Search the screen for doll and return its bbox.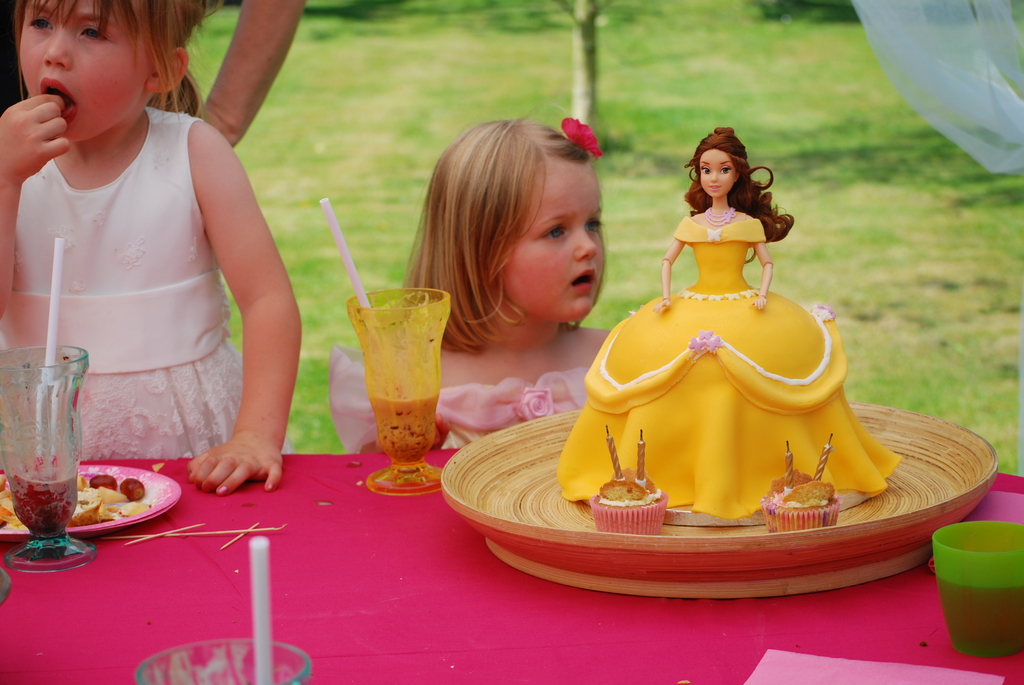
Found: detection(561, 159, 890, 541).
